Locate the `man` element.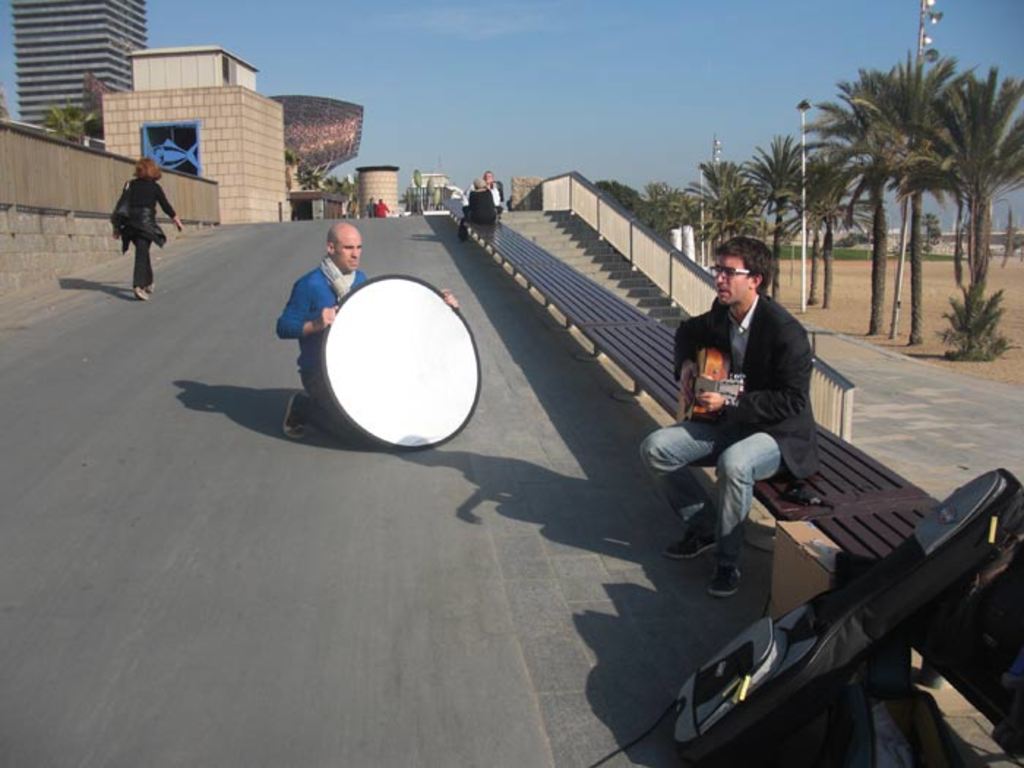
Element bbox: detection(480, 167, 502, 215).
